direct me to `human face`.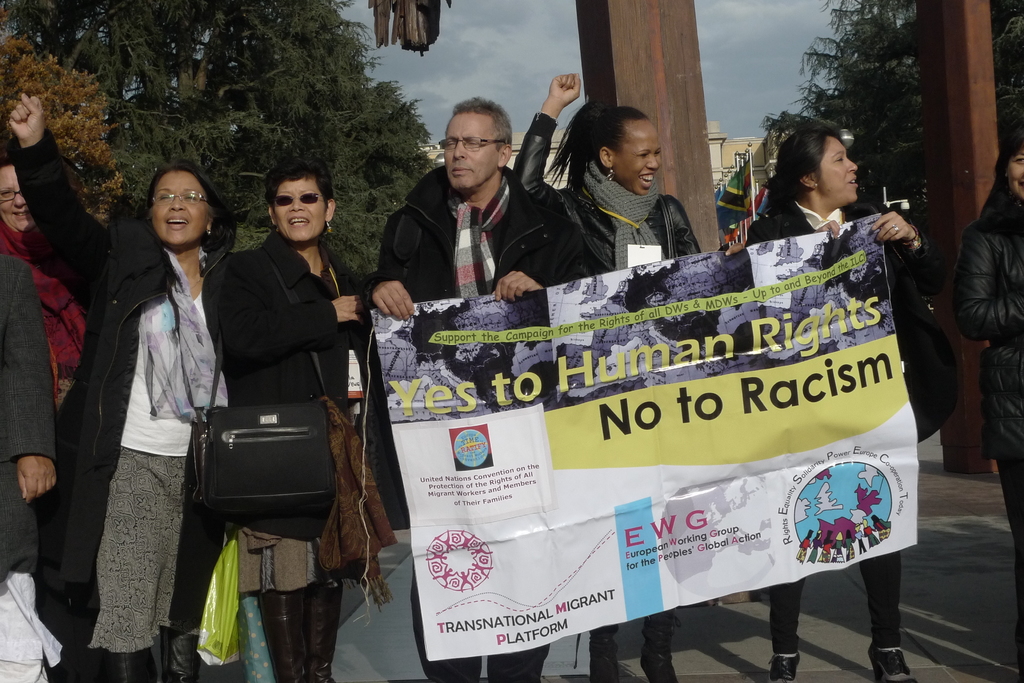
Direction: detection(273, 178, 326, 241).
